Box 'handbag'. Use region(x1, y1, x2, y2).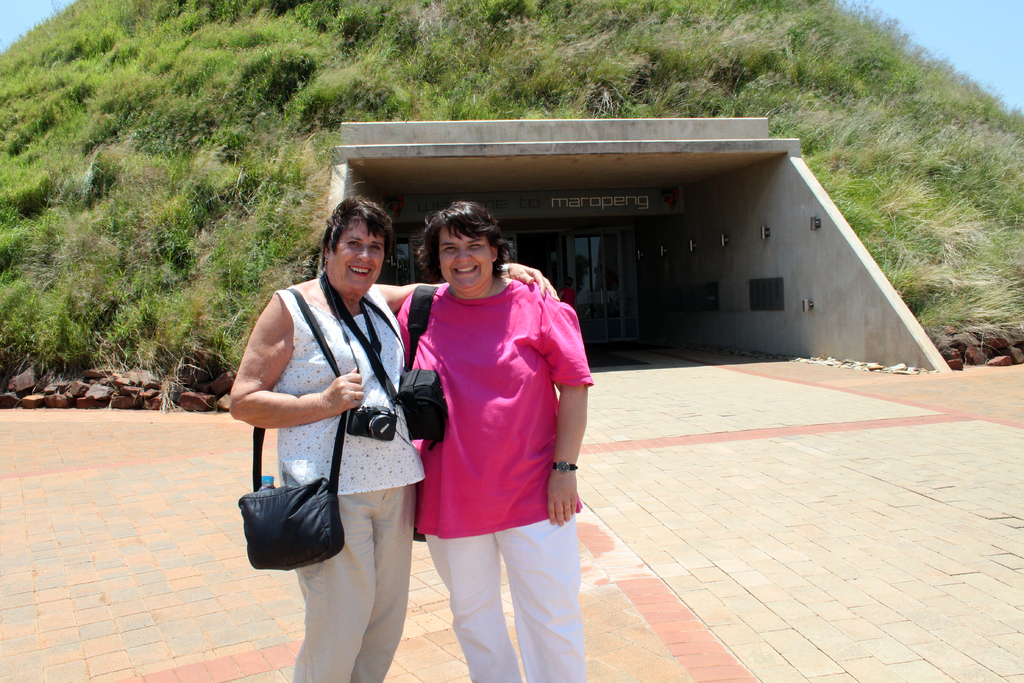
region(237, 288, 351, 570).
